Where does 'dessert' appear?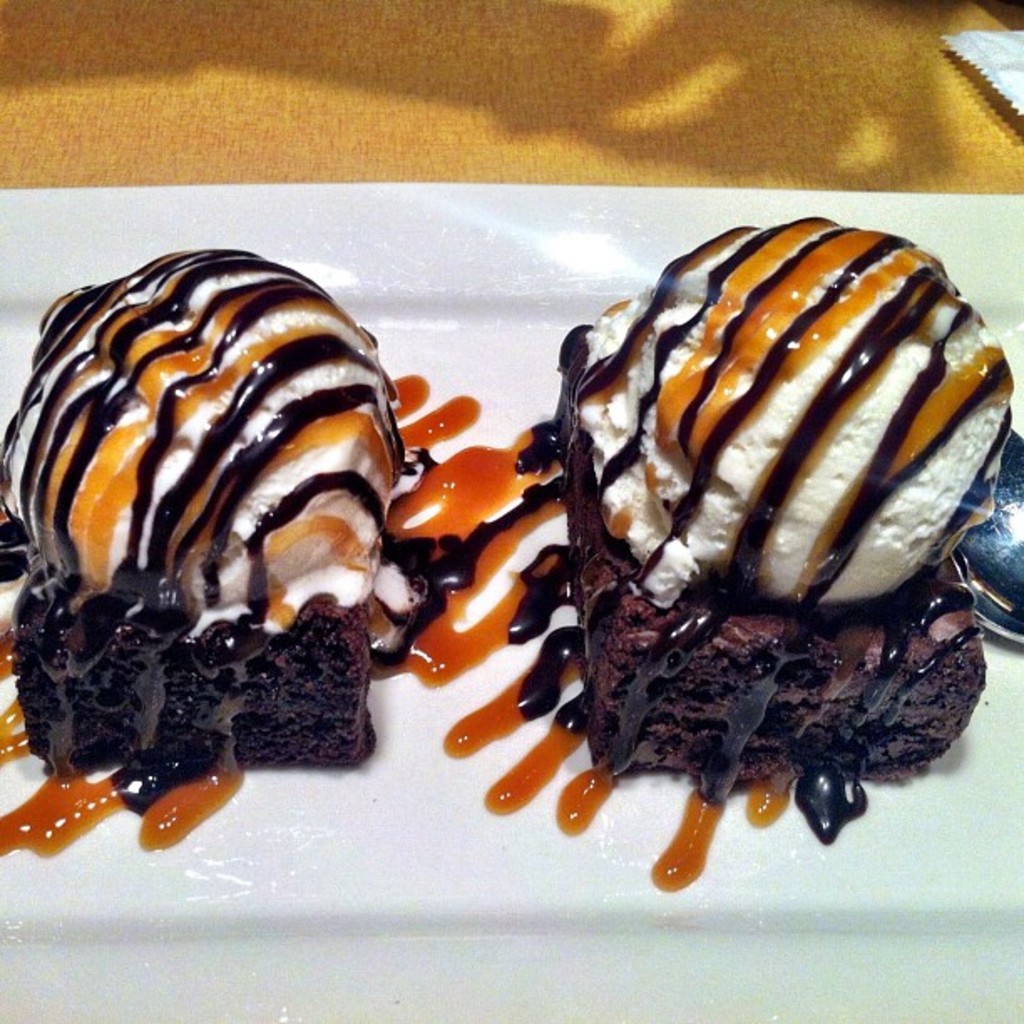
Appears at left=0, top=239, right=430, bottom=850.
